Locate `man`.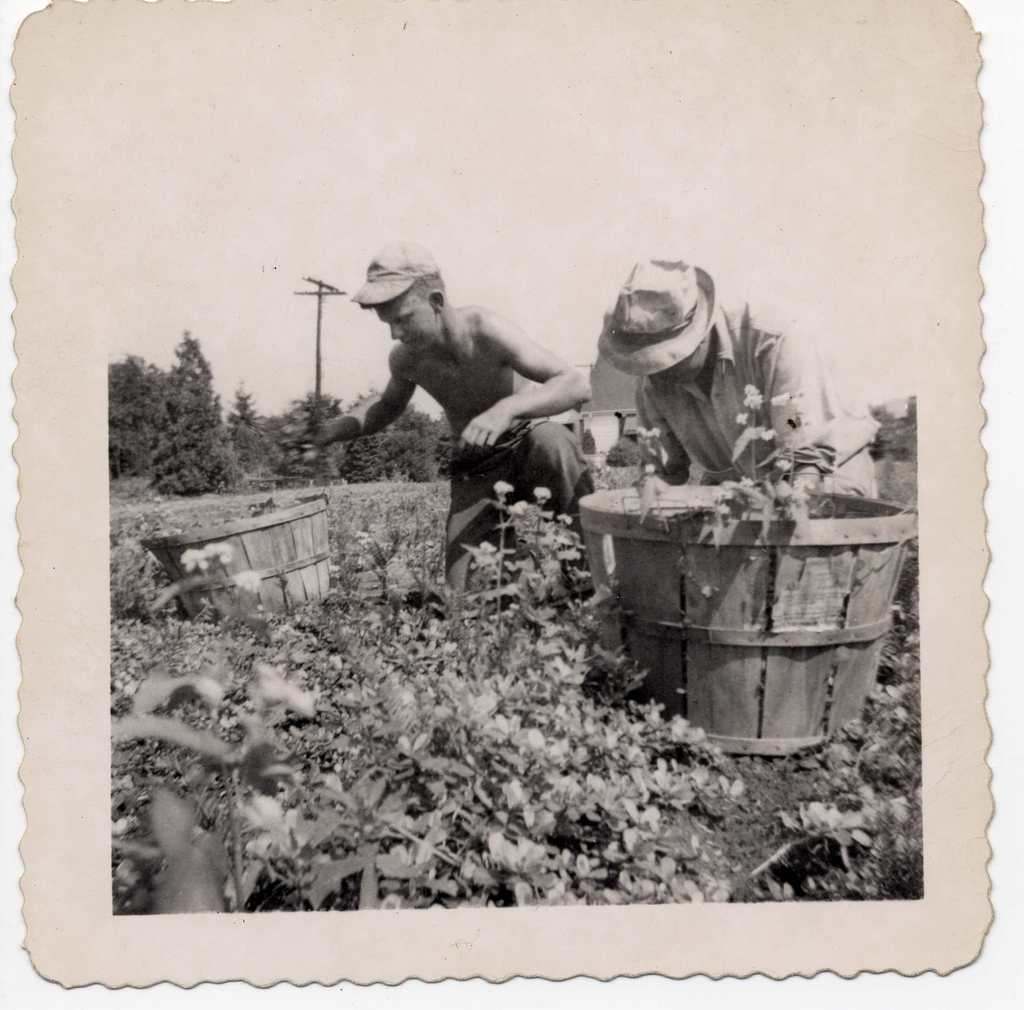
Bounding box: select_region(338, 236, 597, 534).
